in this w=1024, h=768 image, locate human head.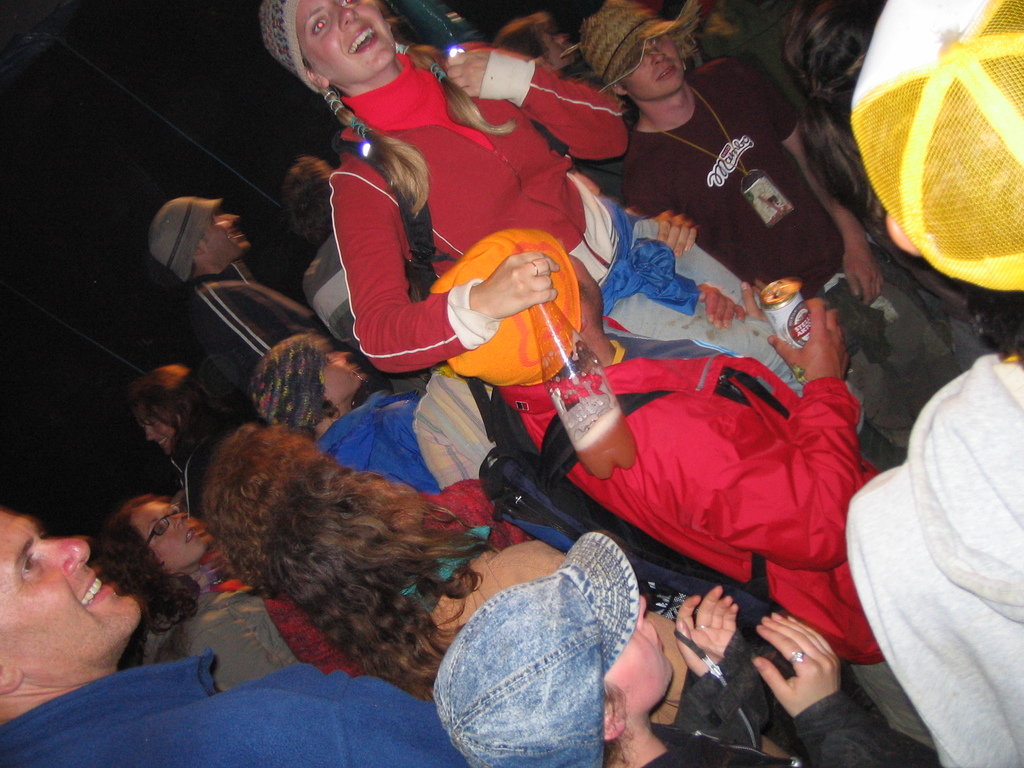
Bounding box: BBox(490, 11, 574, 68).
